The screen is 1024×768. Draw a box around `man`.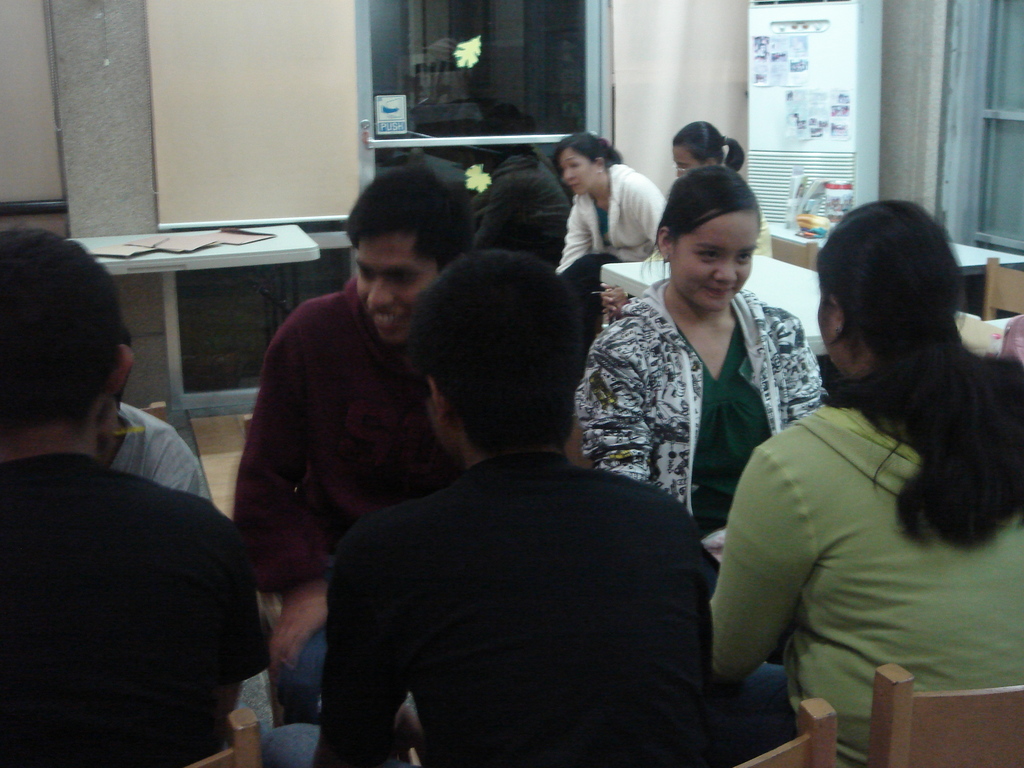
[103,326,212,501].
